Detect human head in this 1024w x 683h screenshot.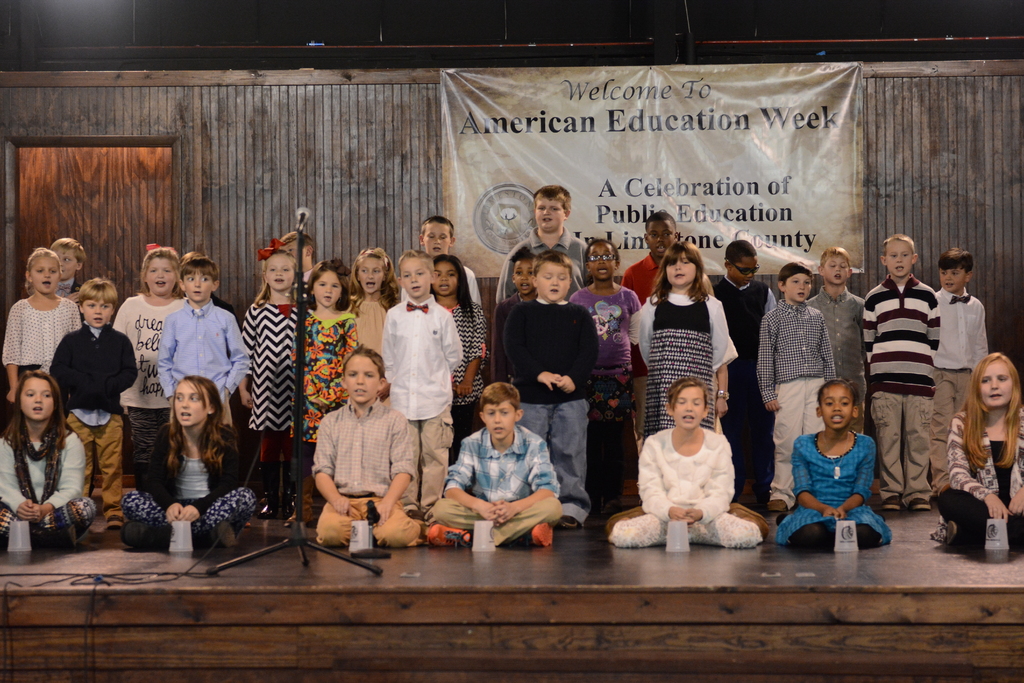
Detection: 880 231 920 281.
